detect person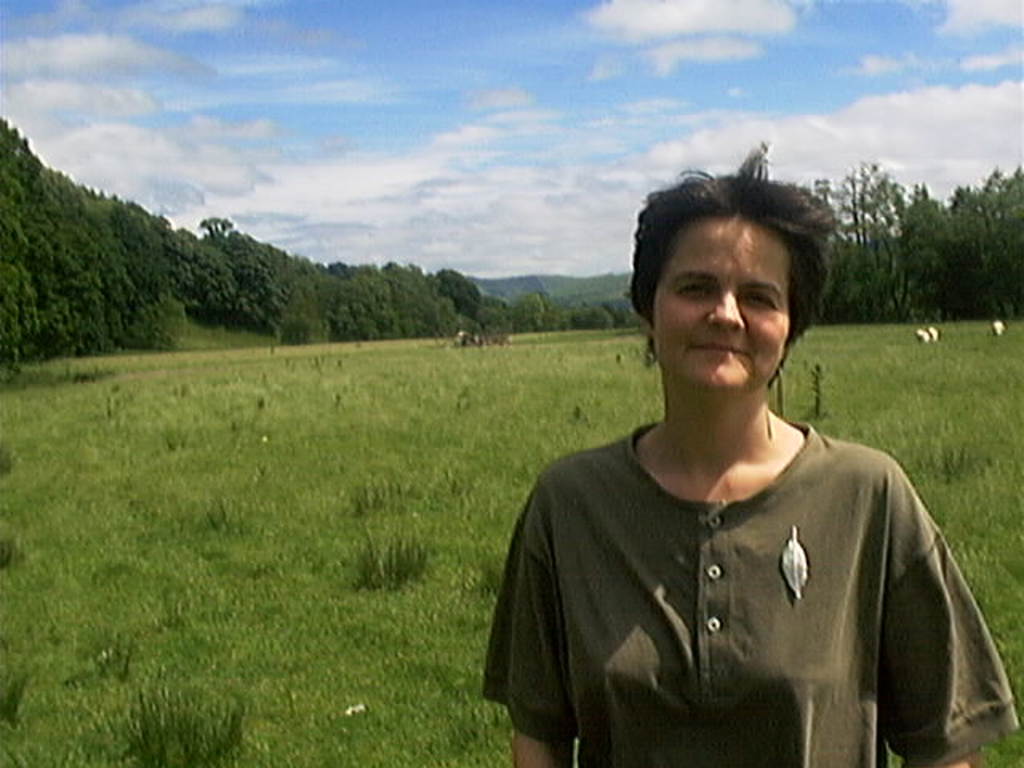
480,174,981,767
